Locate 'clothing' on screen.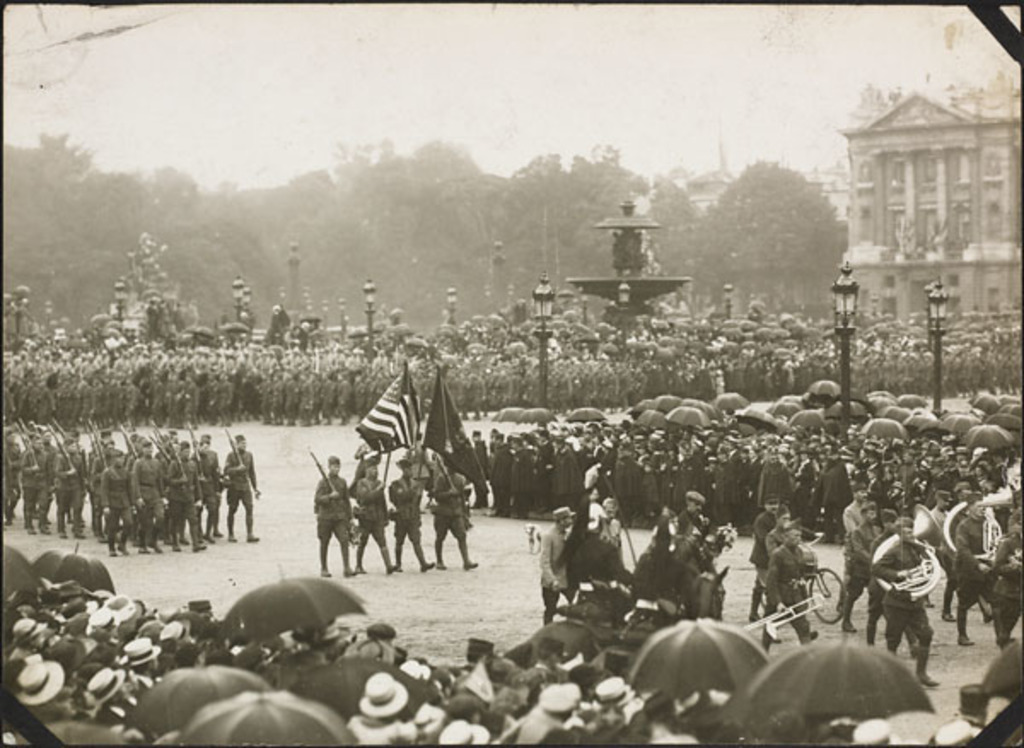
On screen at (77,453,89,488).
